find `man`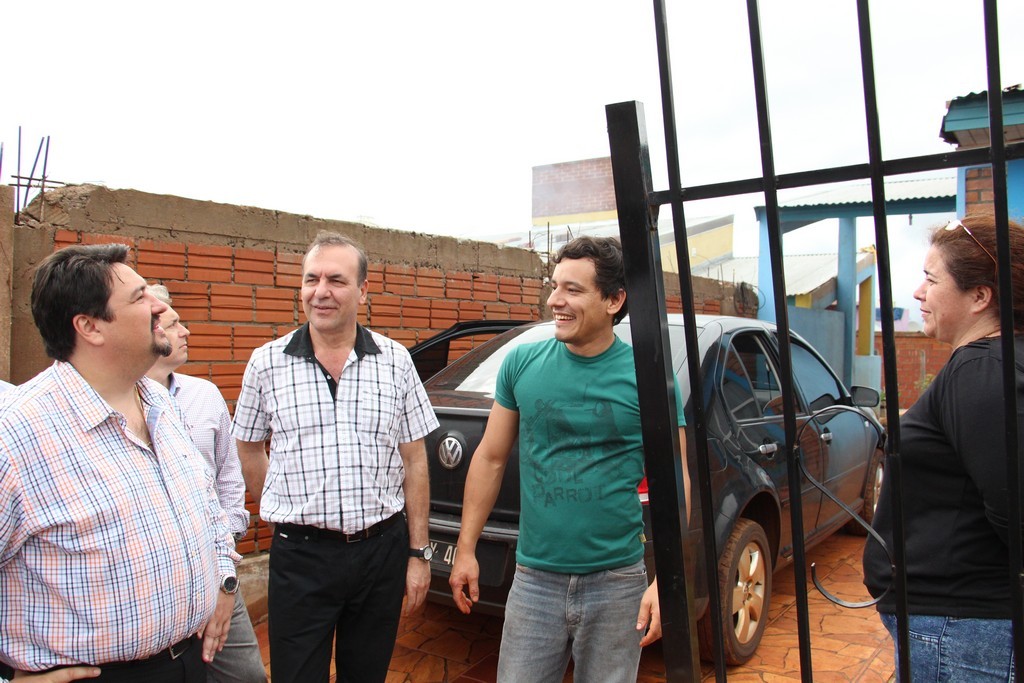
(220, 225, 439, 682)
